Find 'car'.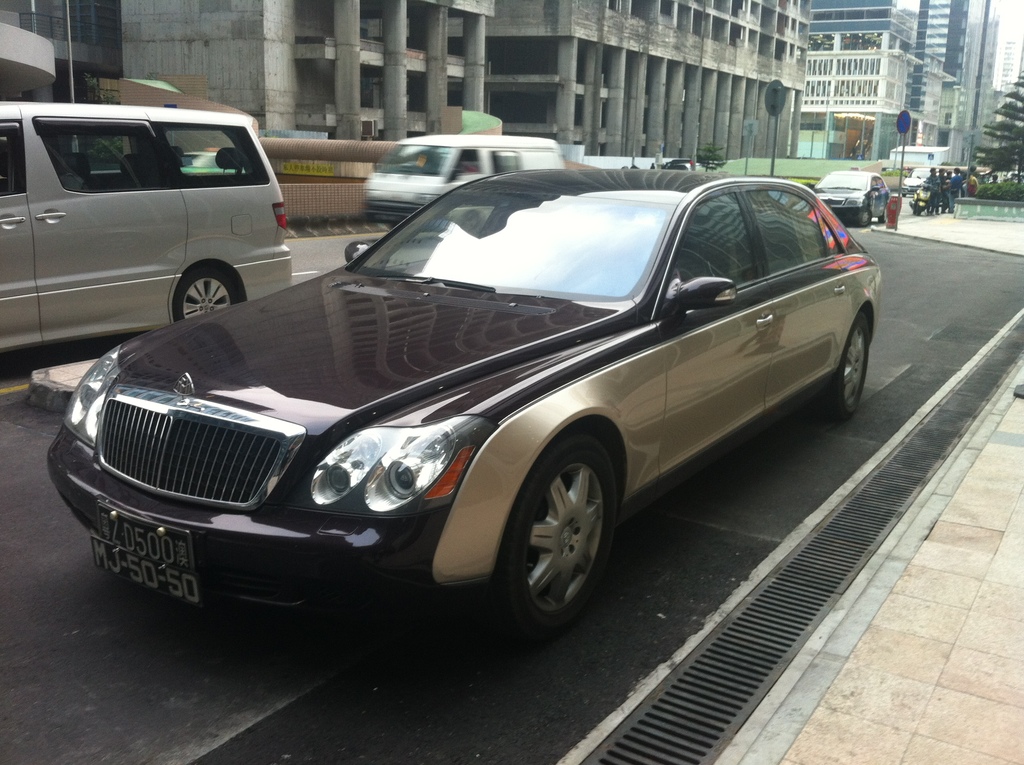
<bbox>815, 166, 892, 225</bbox>.
